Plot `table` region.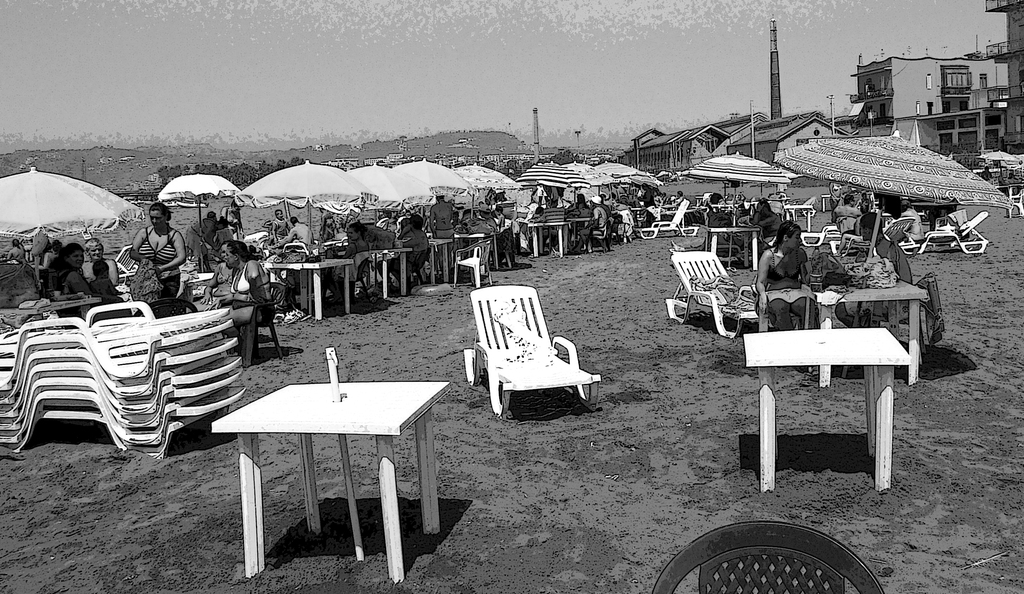
Plotted at x1=563 y1=203 x2=593 y2=254.
